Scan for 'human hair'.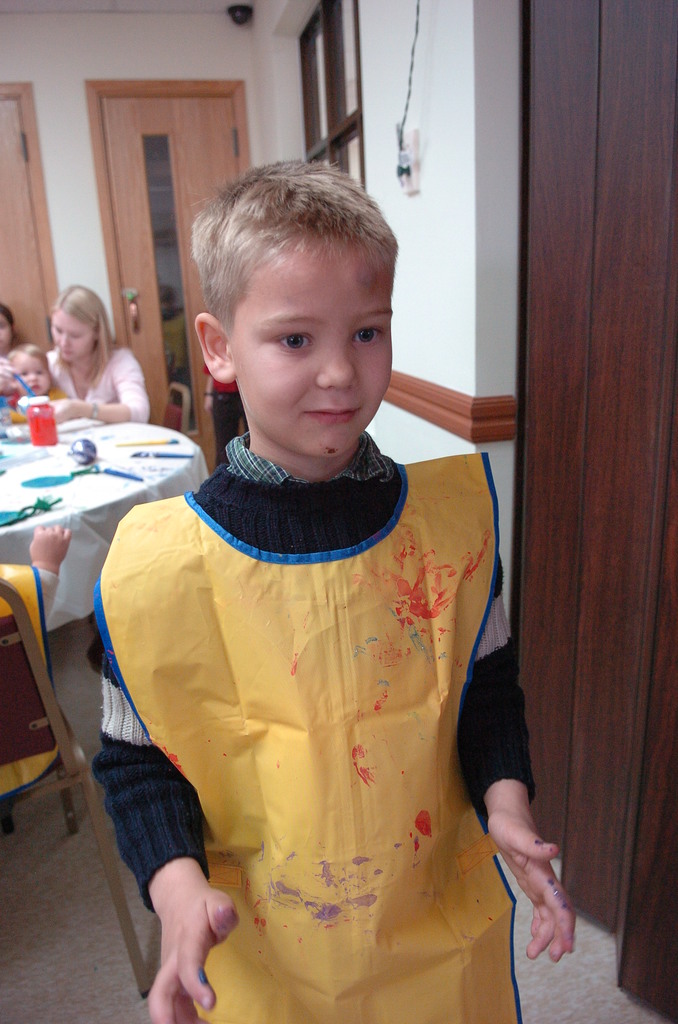
Scan result: bbox=(14, 344, 47, 386).
